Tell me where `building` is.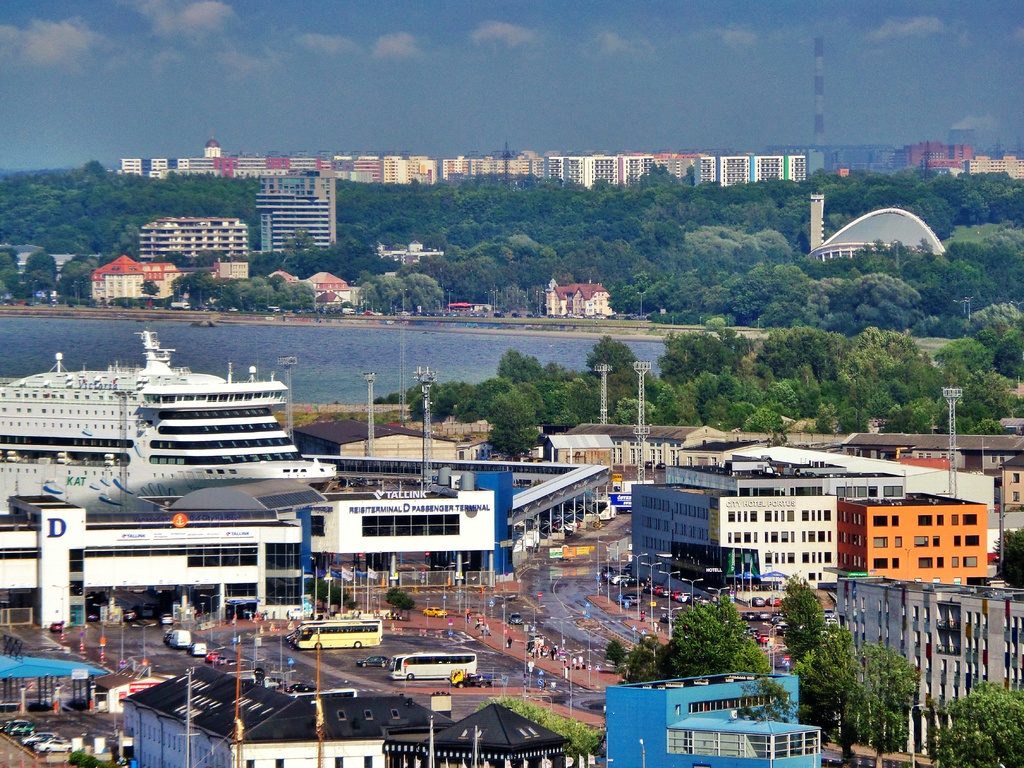
`building` is at box=[839, 490, 985, 596].
